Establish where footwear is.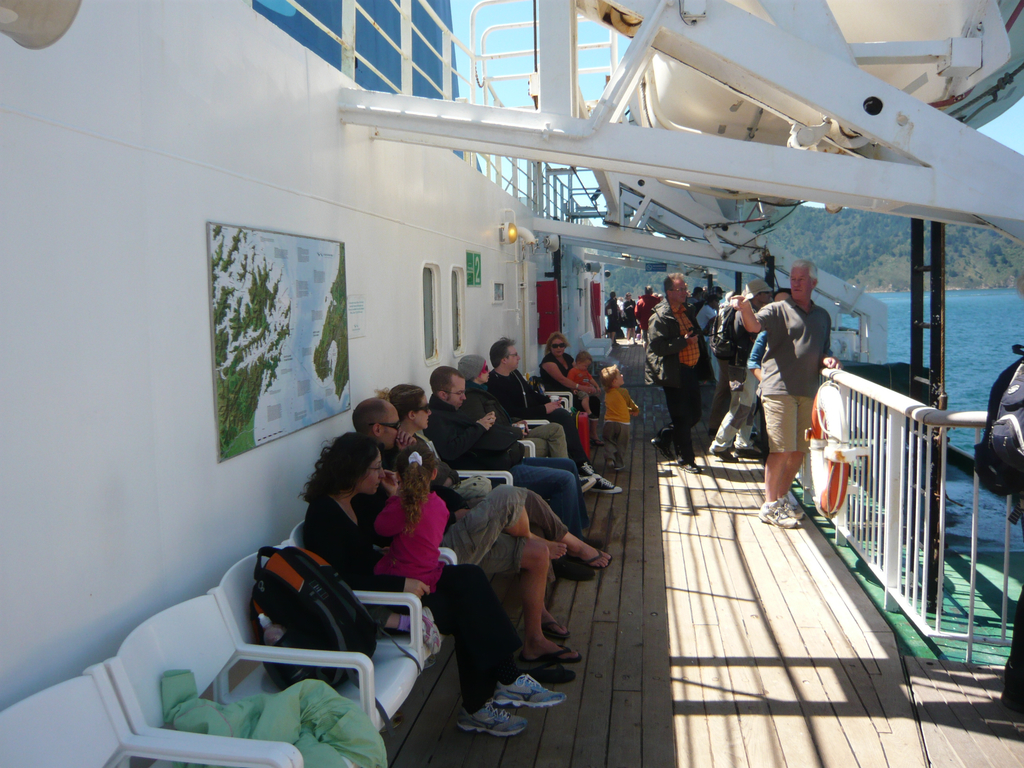
Established at 756:499:796:529.
